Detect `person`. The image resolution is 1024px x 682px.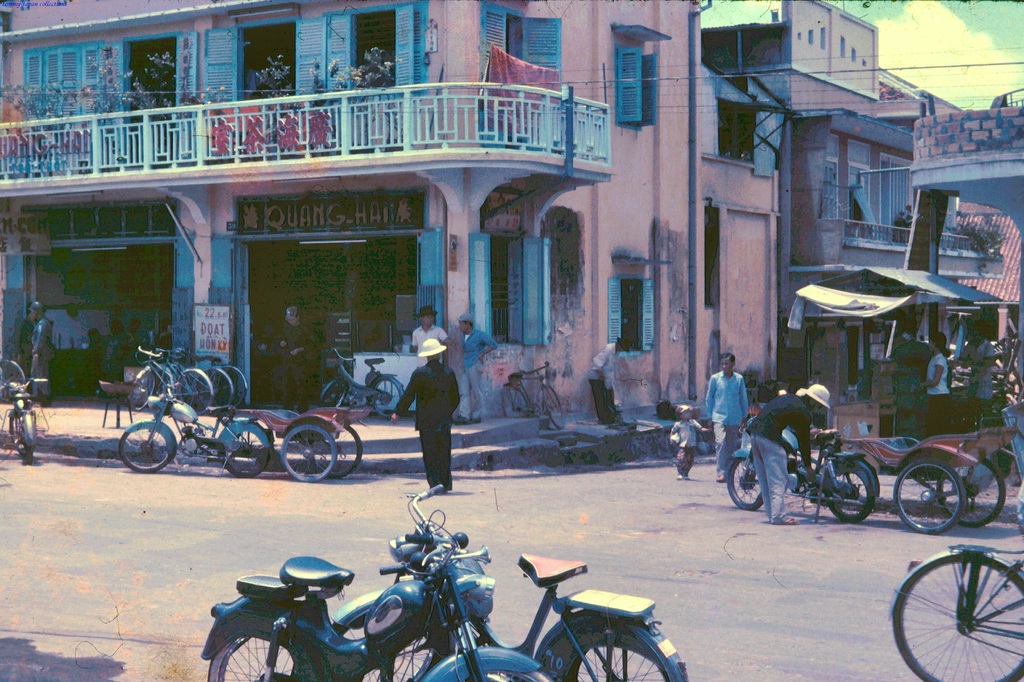
397,331,465,514.
